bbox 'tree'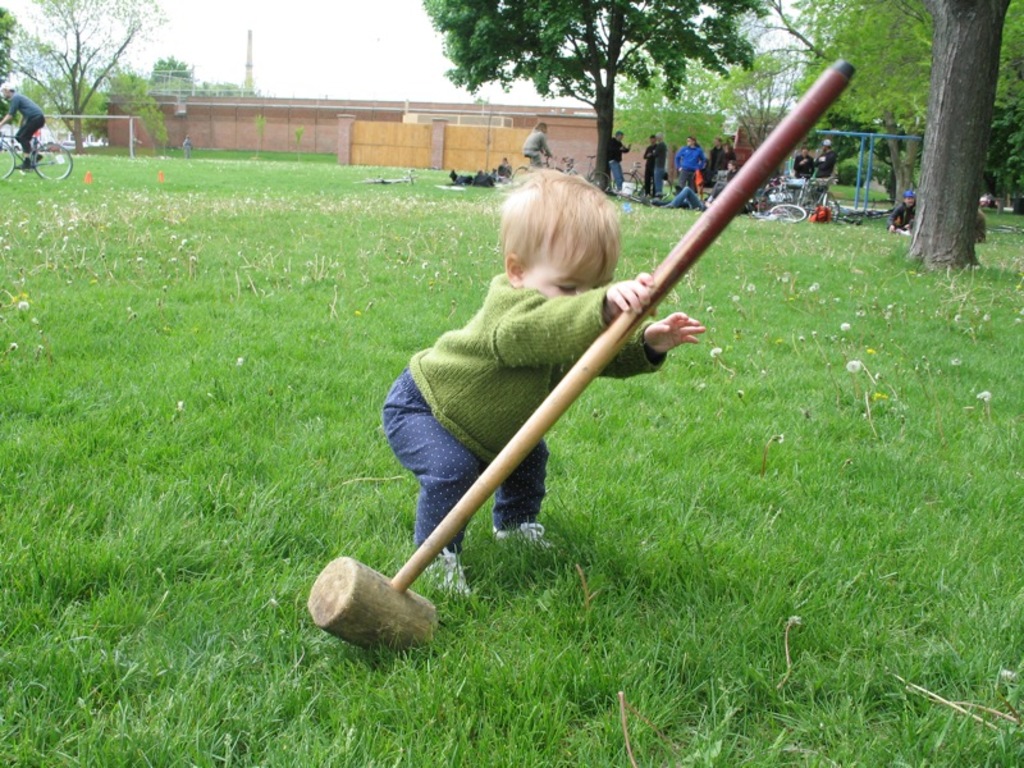
locate(0, 0, 180, 165)
